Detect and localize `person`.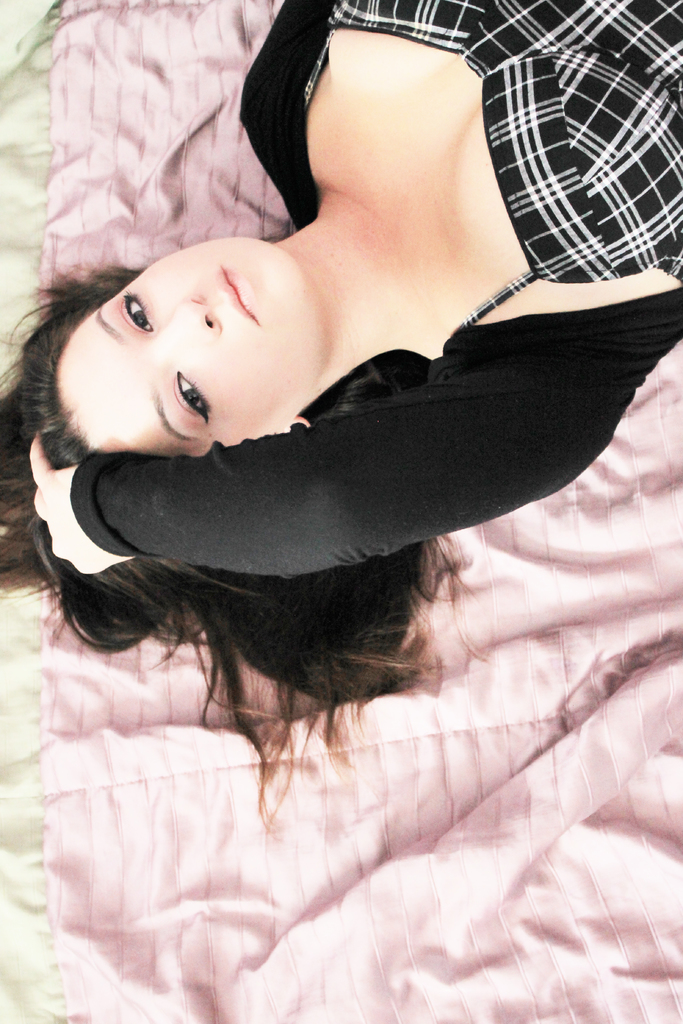
Localized at (0, 0, 682, 814).
